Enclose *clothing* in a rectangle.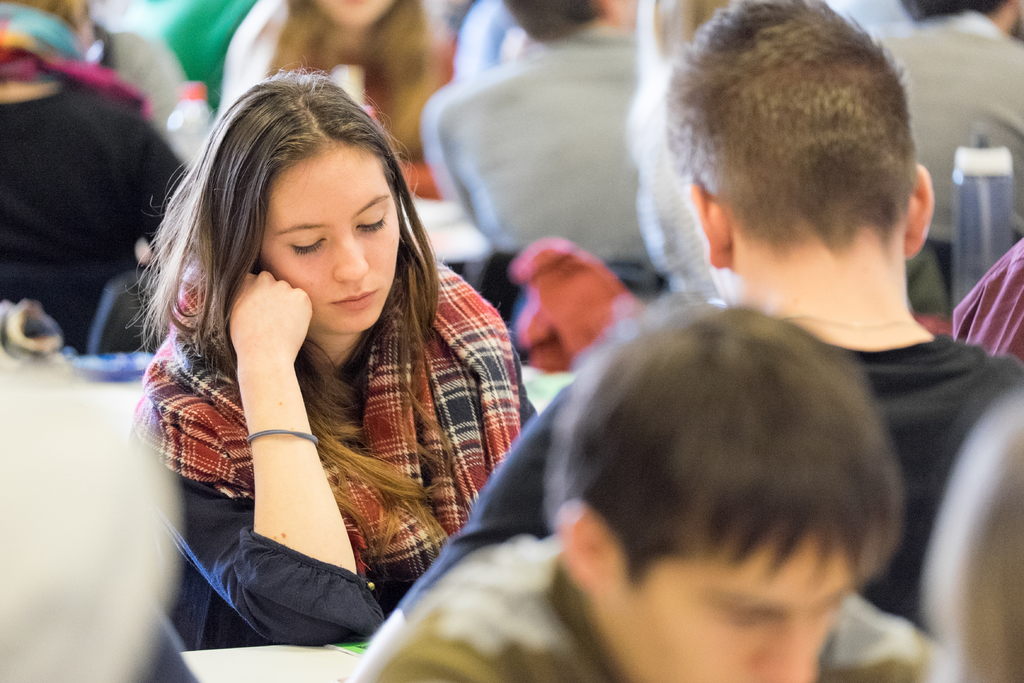
[119,259,540,654].
